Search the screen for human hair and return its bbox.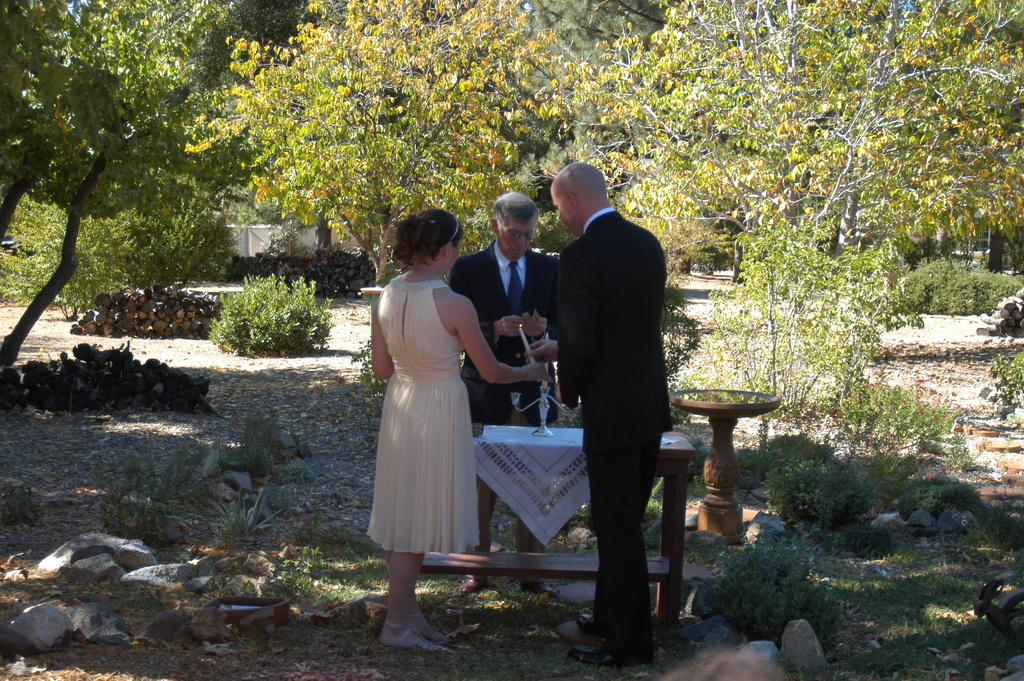
Found: bbox=(394, 202, 468, 277).
